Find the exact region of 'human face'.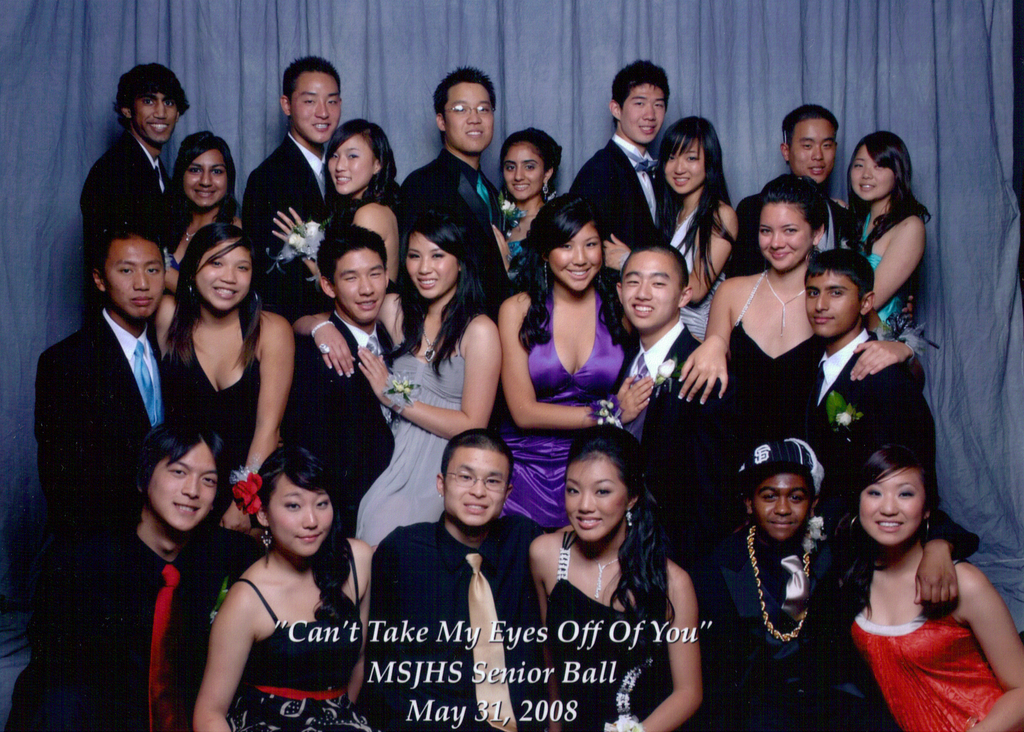
Exact region: bbox=(620, 249, 681, 330).
